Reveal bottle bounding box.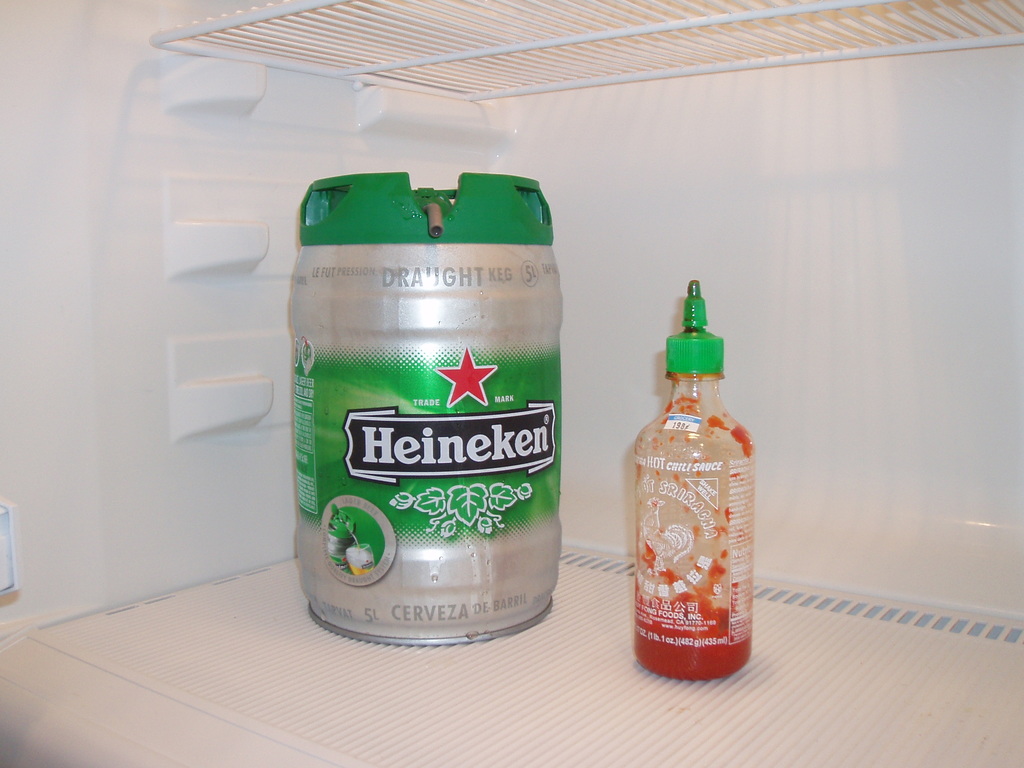
Revealed: 632, 289, 757, 682.
